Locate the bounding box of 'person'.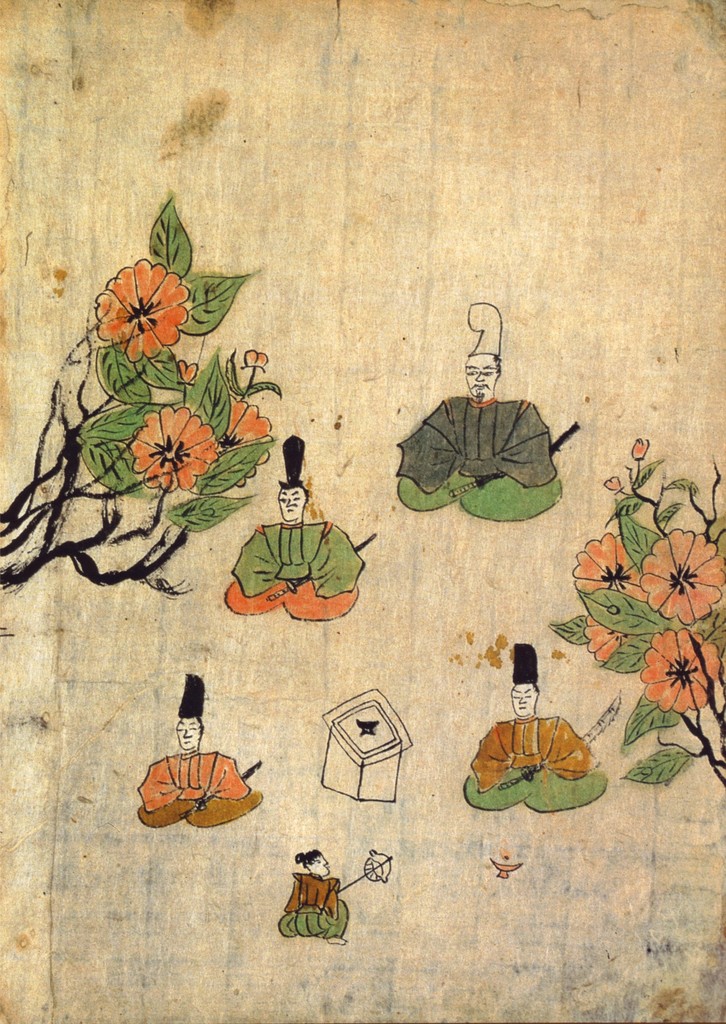
Bounding box: (472, 650, 591, 794).
